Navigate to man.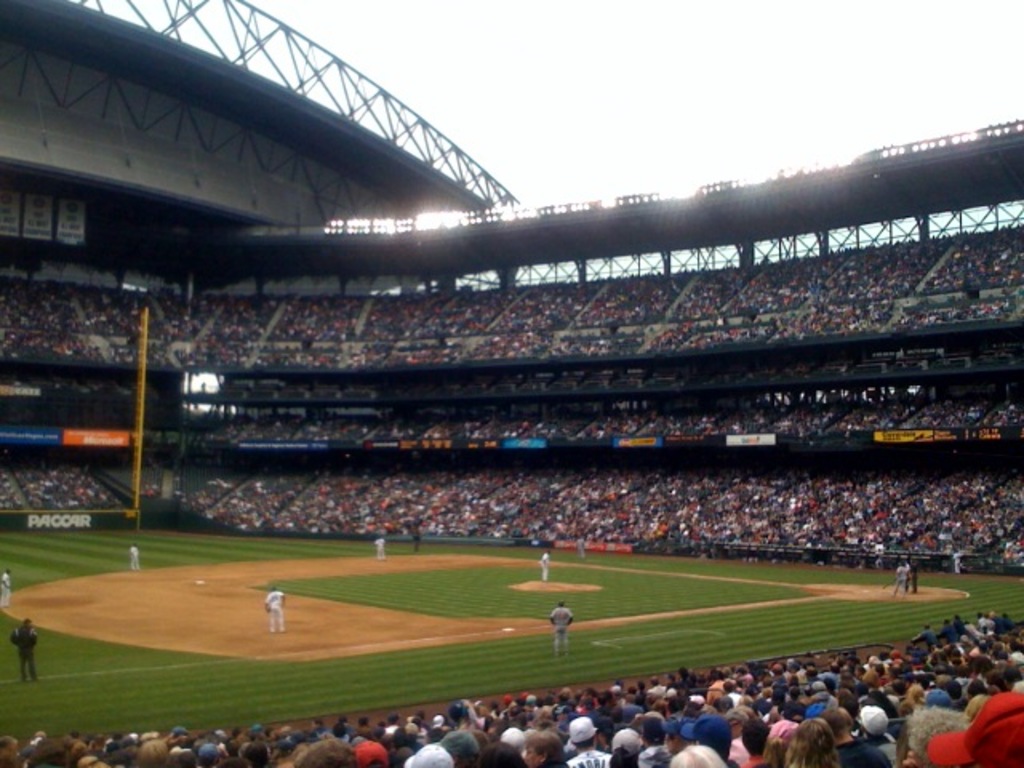
Navigation target: <bbox>568, 712, 613, 766</bbox>.
